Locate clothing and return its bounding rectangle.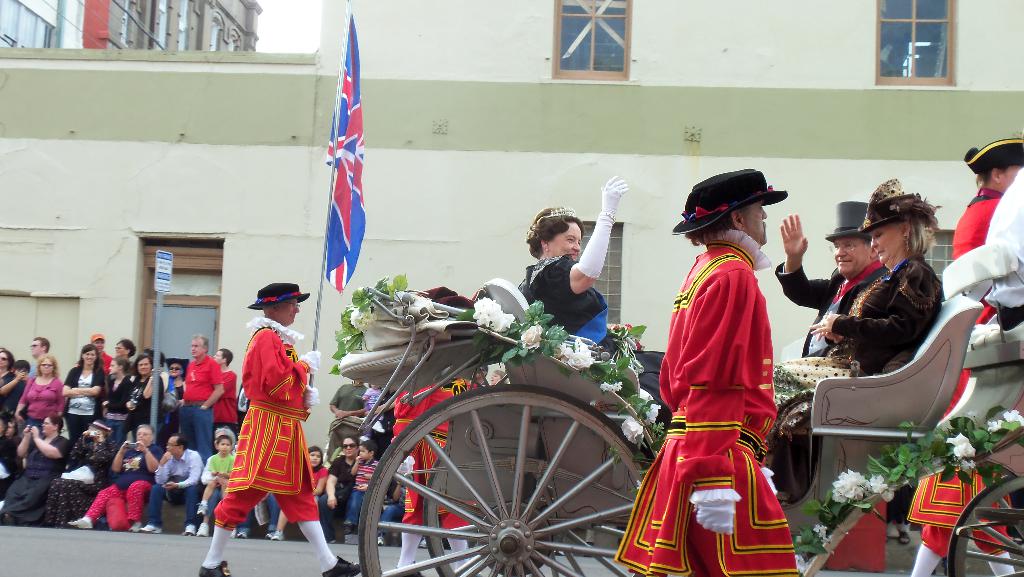
select_region(307, 466, 331, 497).
